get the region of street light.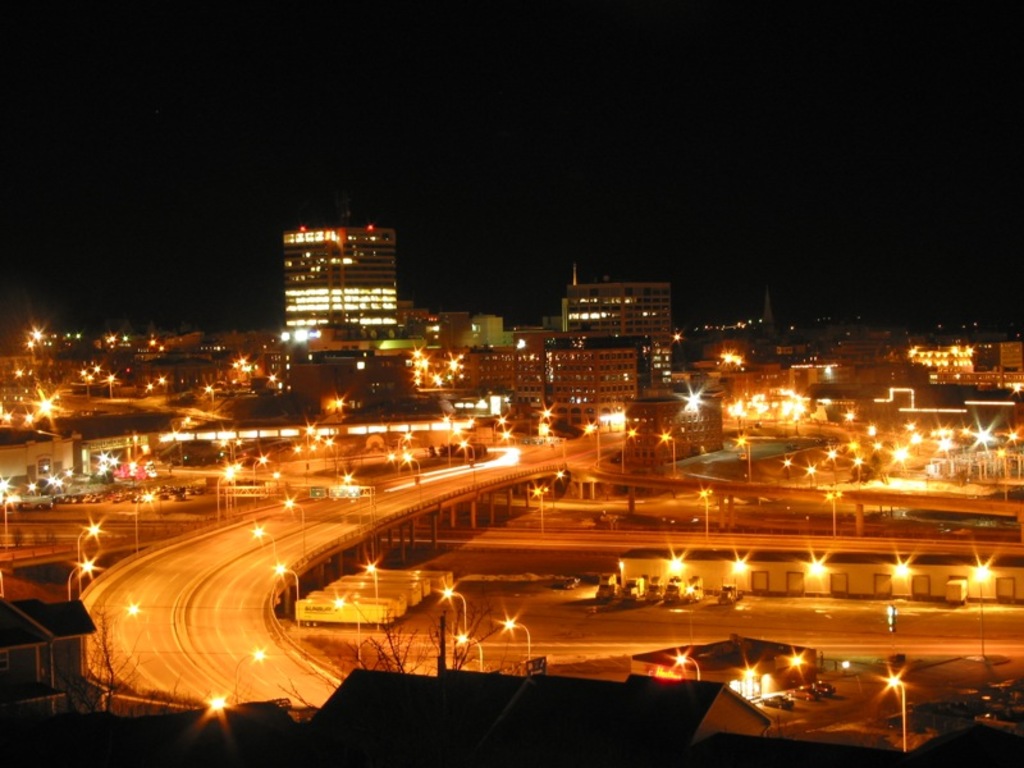
<region>576, 417, 605, 466</region>.
